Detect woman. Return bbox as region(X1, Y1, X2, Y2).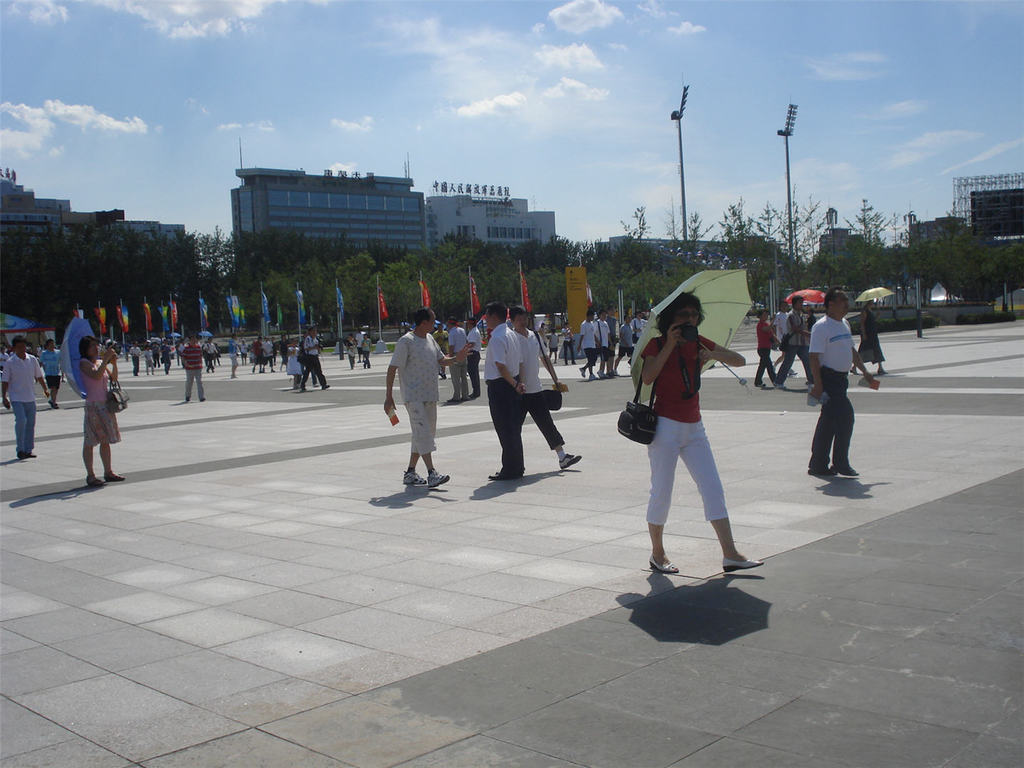
region(749, 309, 774, 387).
